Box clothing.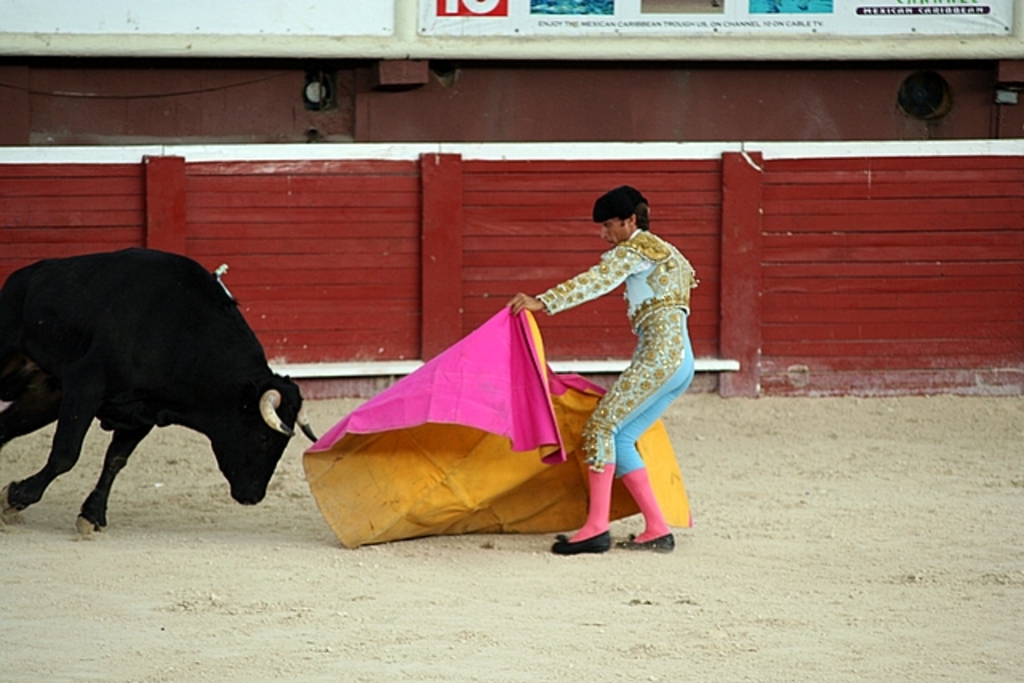
(560,195,701,509).
